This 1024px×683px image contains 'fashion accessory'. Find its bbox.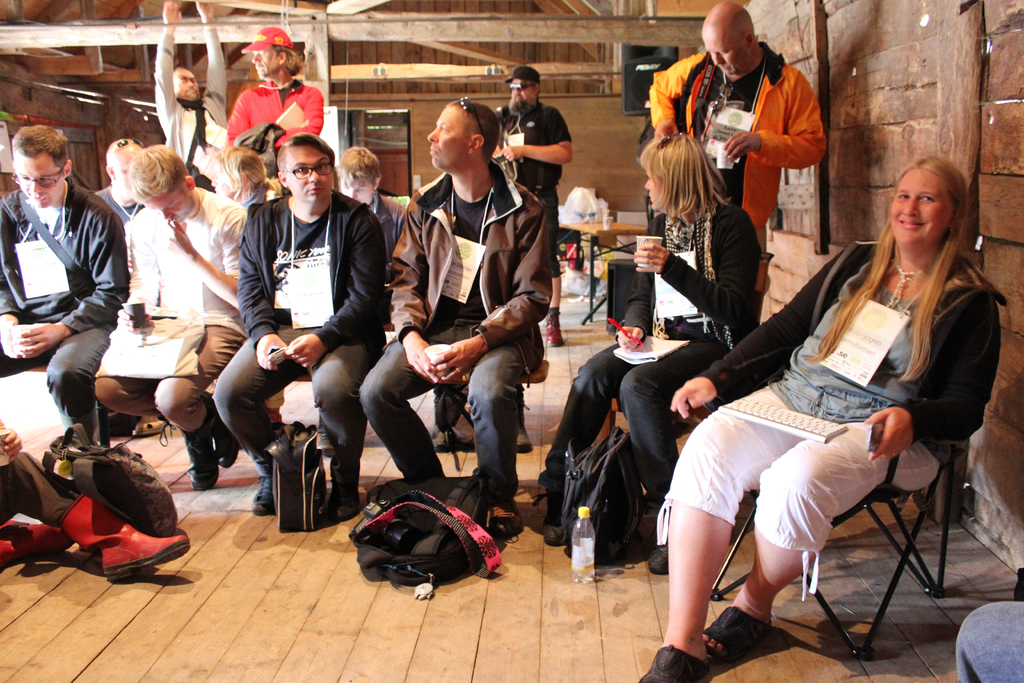
[241,26,294,58].
